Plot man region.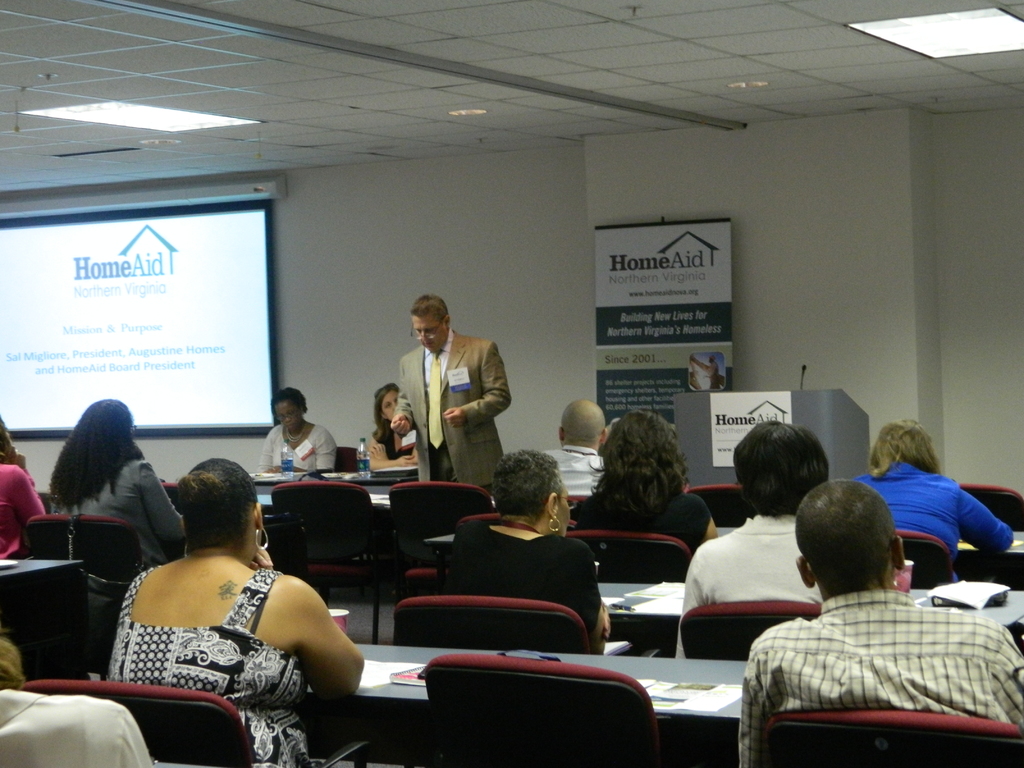
Plotted at rect(392, 284, 506, 493).
